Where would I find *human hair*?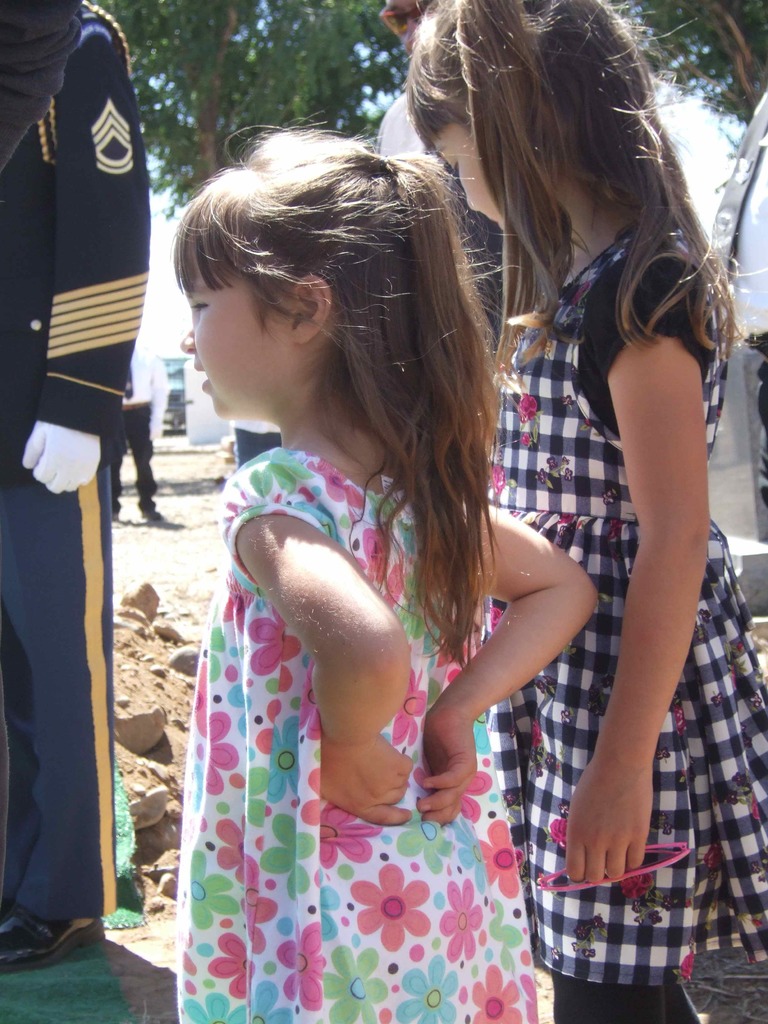
At 164, 121, 520, 669.
